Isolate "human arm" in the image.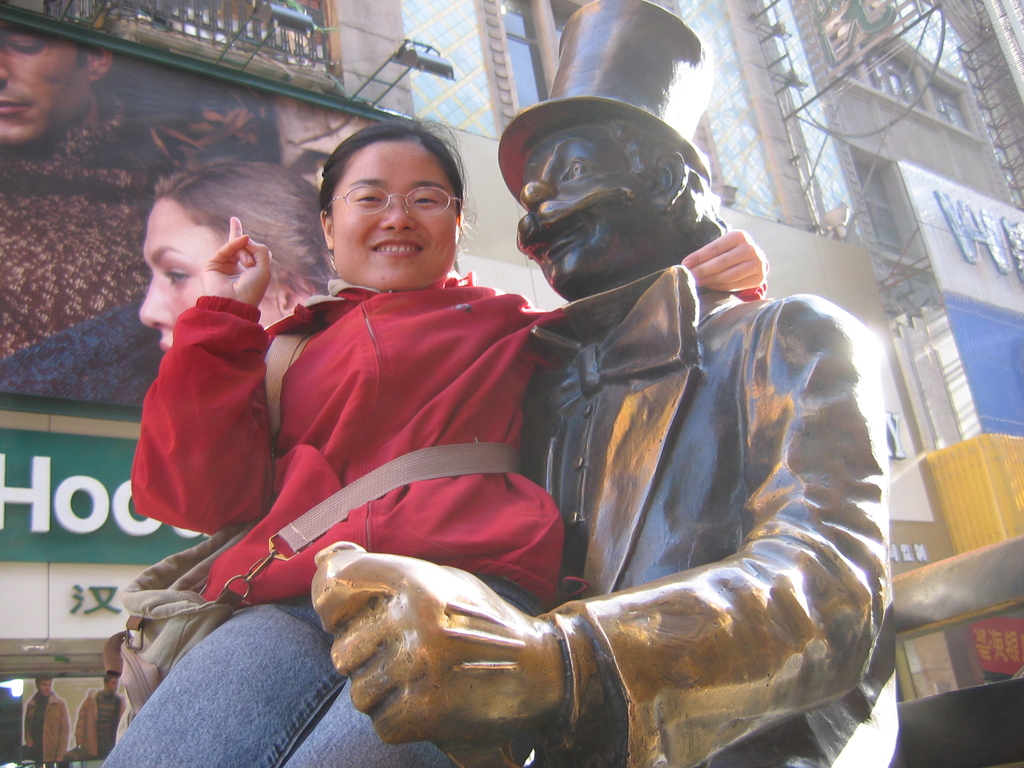
Isolated region: l=131, t=214, r=274, b=534.
